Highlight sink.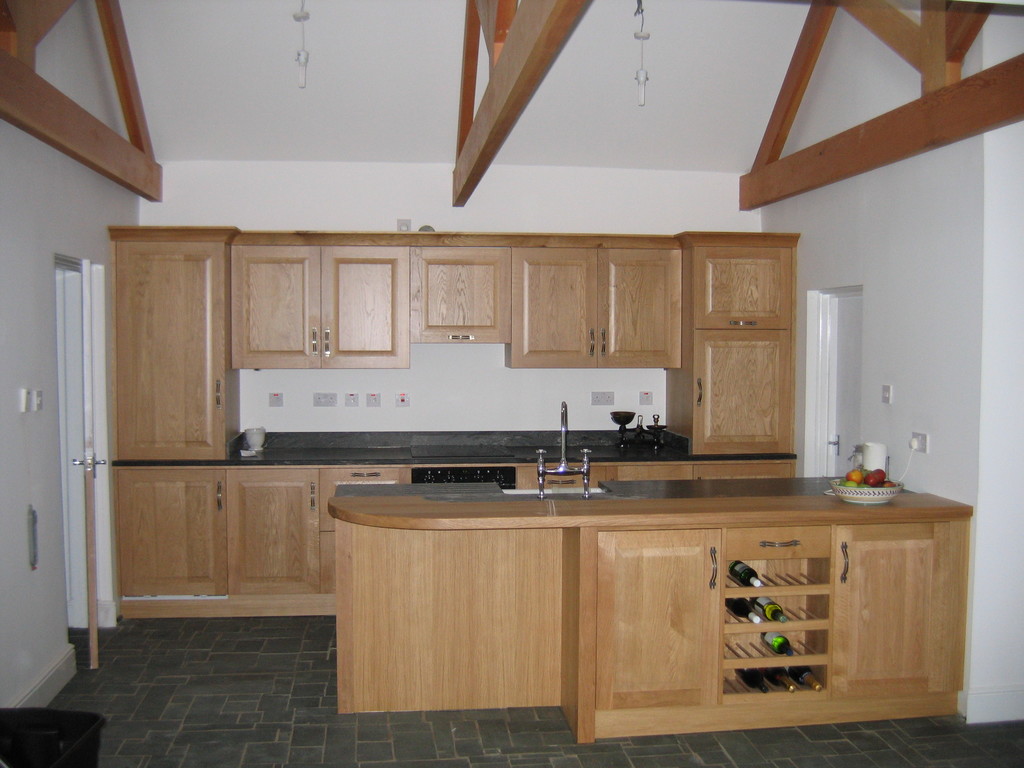
Highlighted region: 498 399 610 502.
